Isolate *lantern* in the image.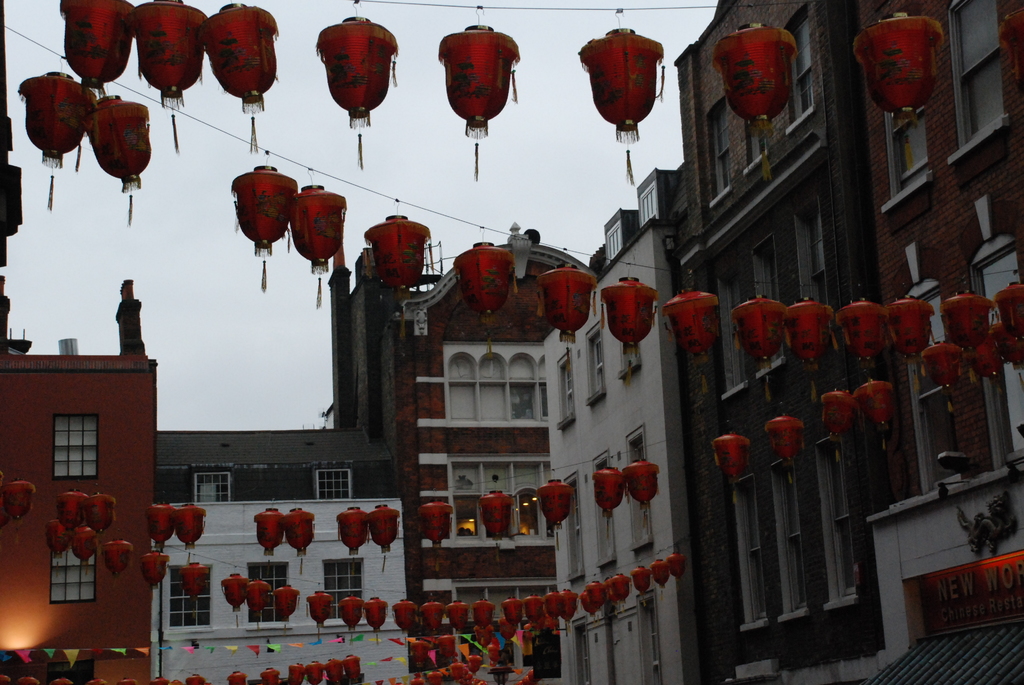
Isolated region: l=275, t=583, r=296, b=633.
